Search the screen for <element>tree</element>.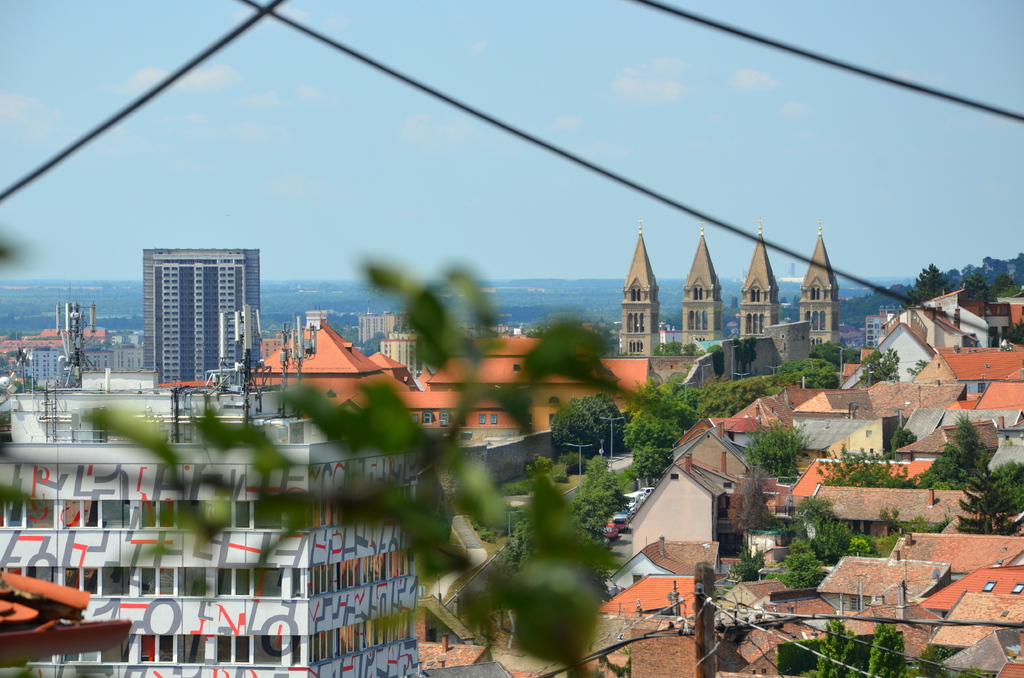
Found at x1=788, y1=485, x2=879, y2=568.
